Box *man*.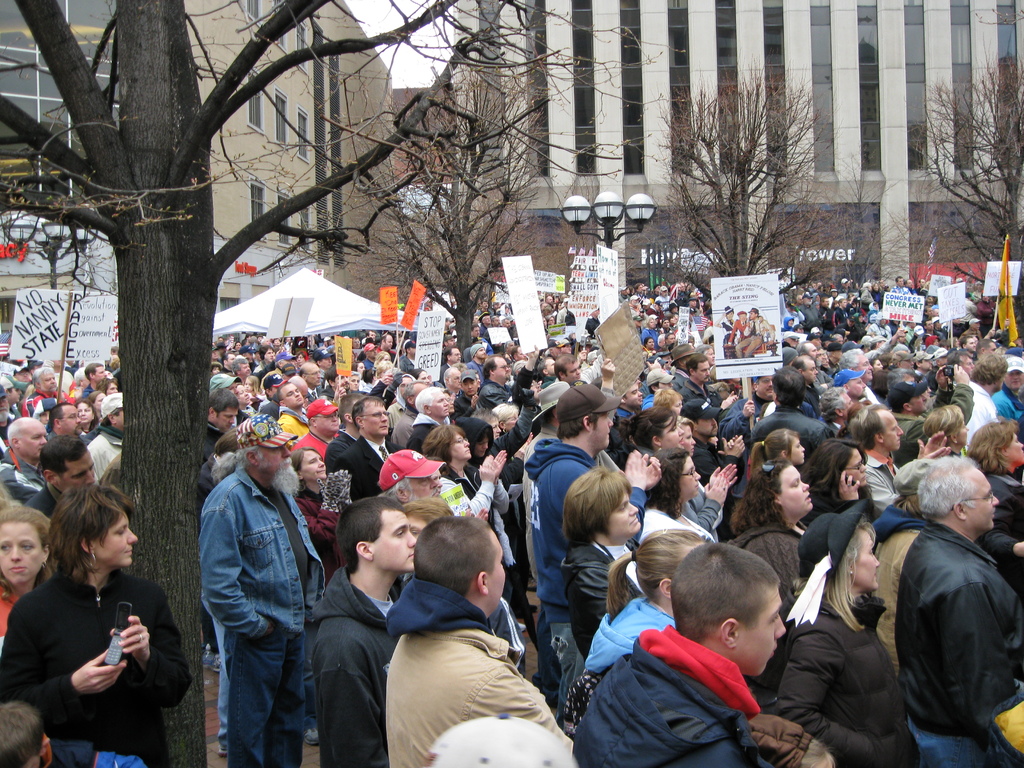
box(845, 403, 955, 527).
